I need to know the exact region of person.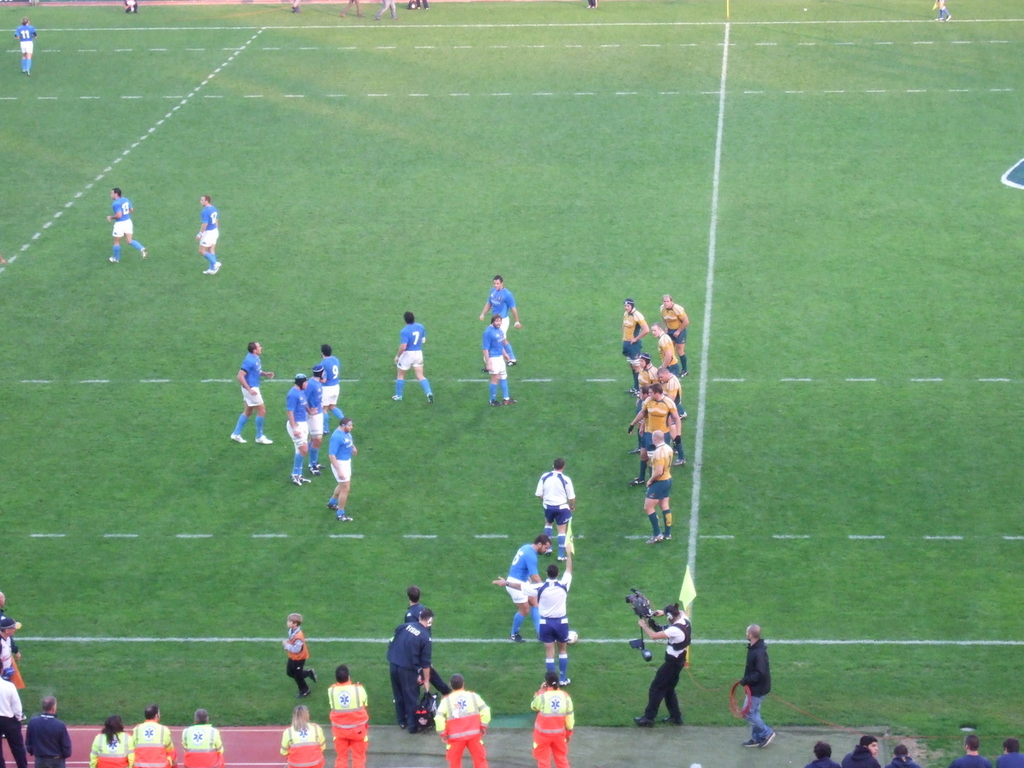
Region: box(379, 0, 399, 18).
